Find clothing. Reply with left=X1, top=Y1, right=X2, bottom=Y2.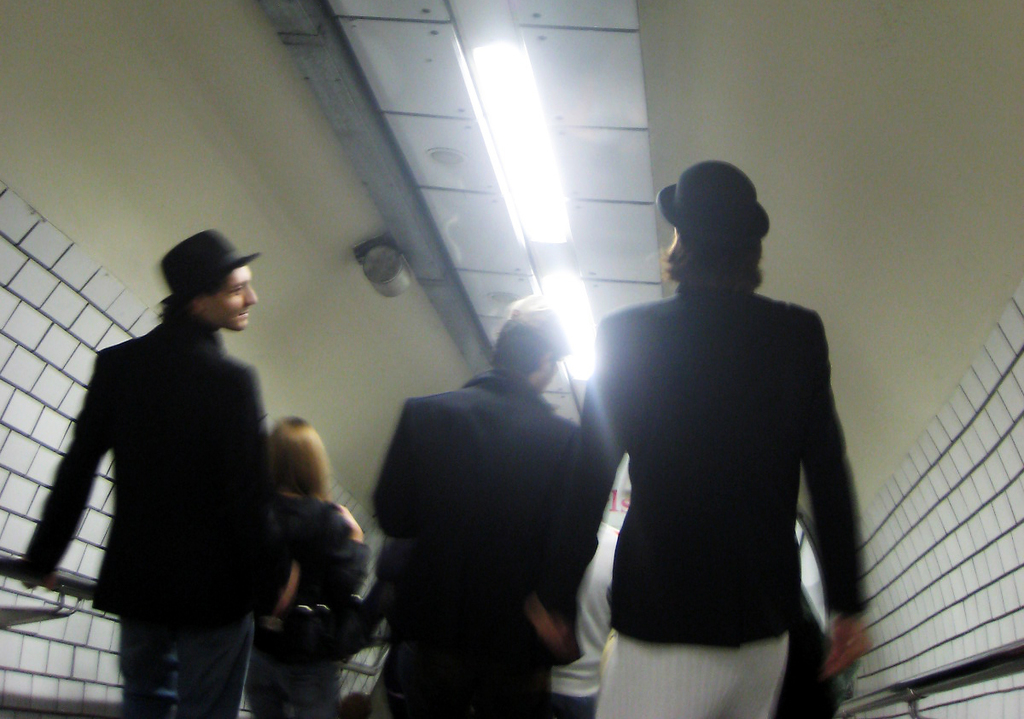
left=374, top=536, right=420, bottom=718.
